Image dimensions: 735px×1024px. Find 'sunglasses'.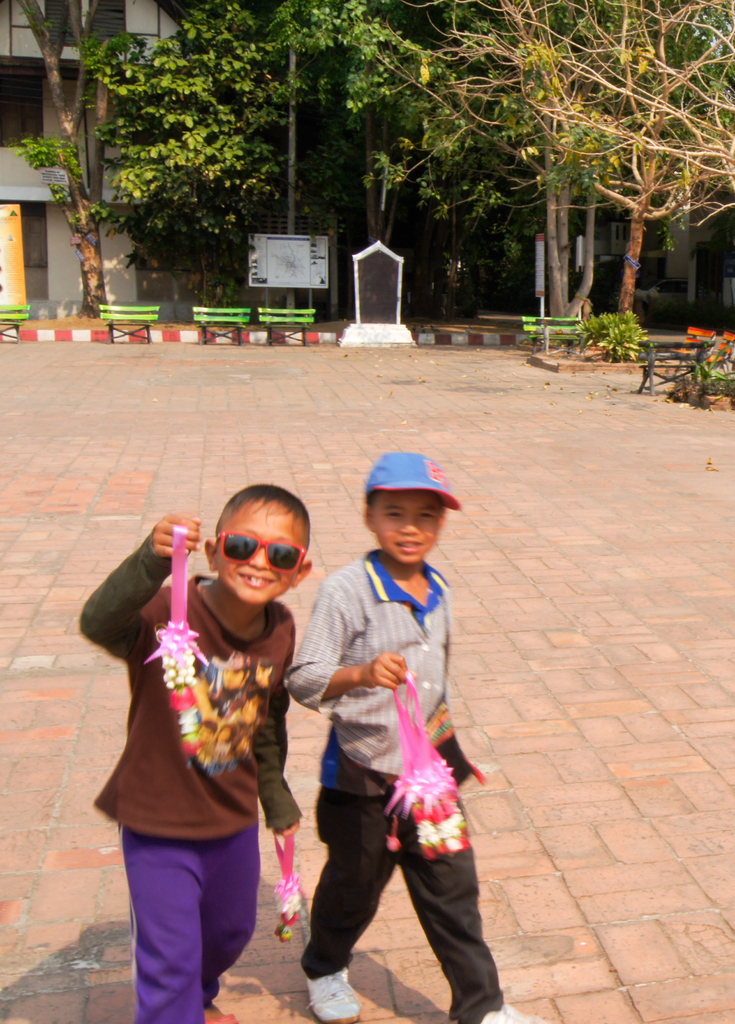
(210,526,311,577).
